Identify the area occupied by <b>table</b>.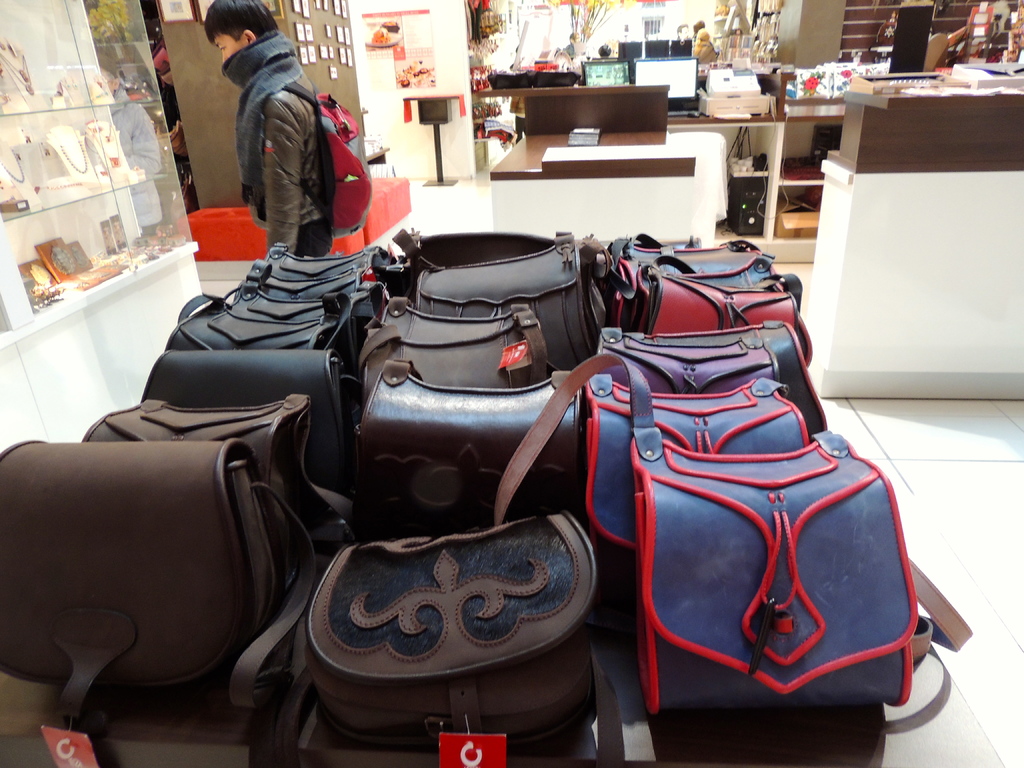
Area: {"left": 363, "top": 142, "right": 390, "bottom": 164}.
